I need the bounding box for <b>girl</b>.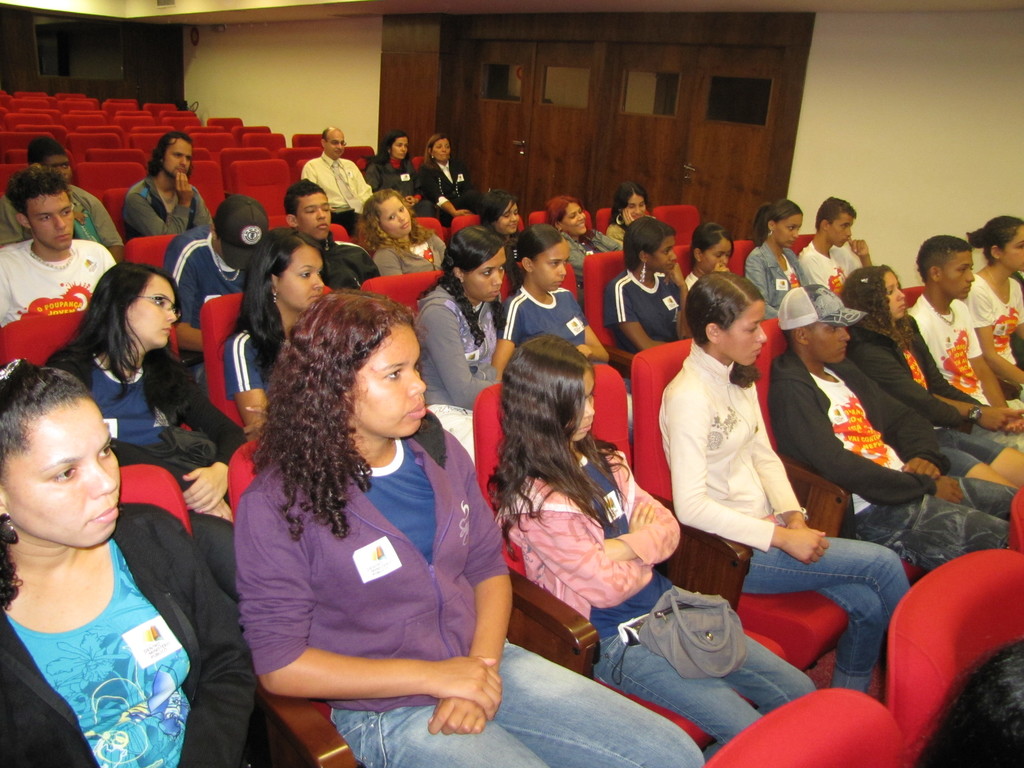
Here it is: x1=231 y1=287 x2=702 y2=767.
